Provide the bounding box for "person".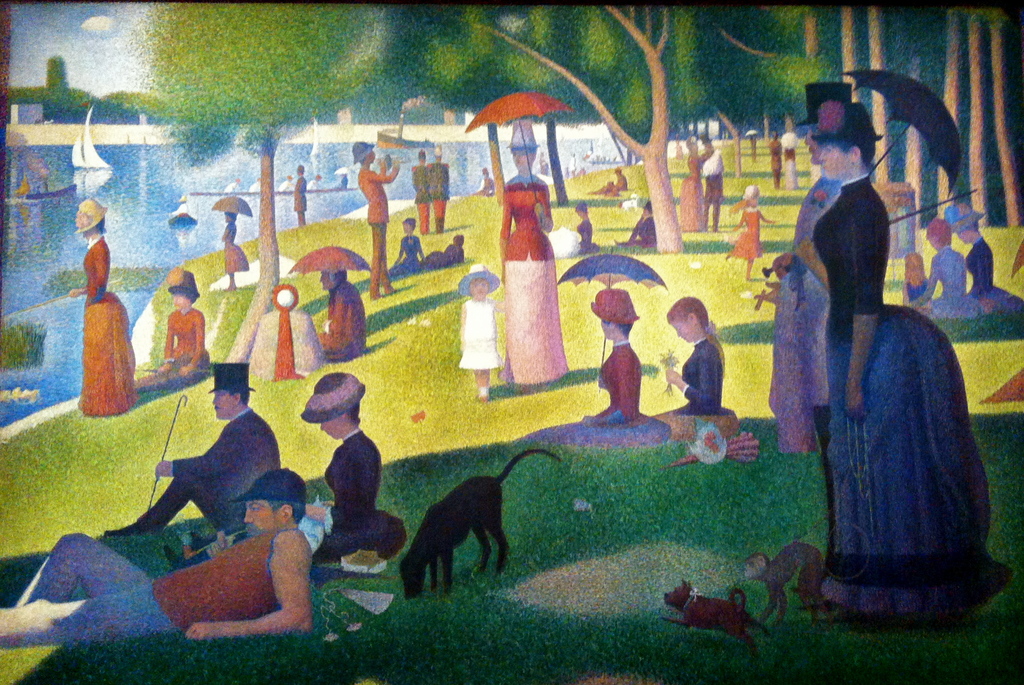
left=767, top=77, right=853, bottom=460.
